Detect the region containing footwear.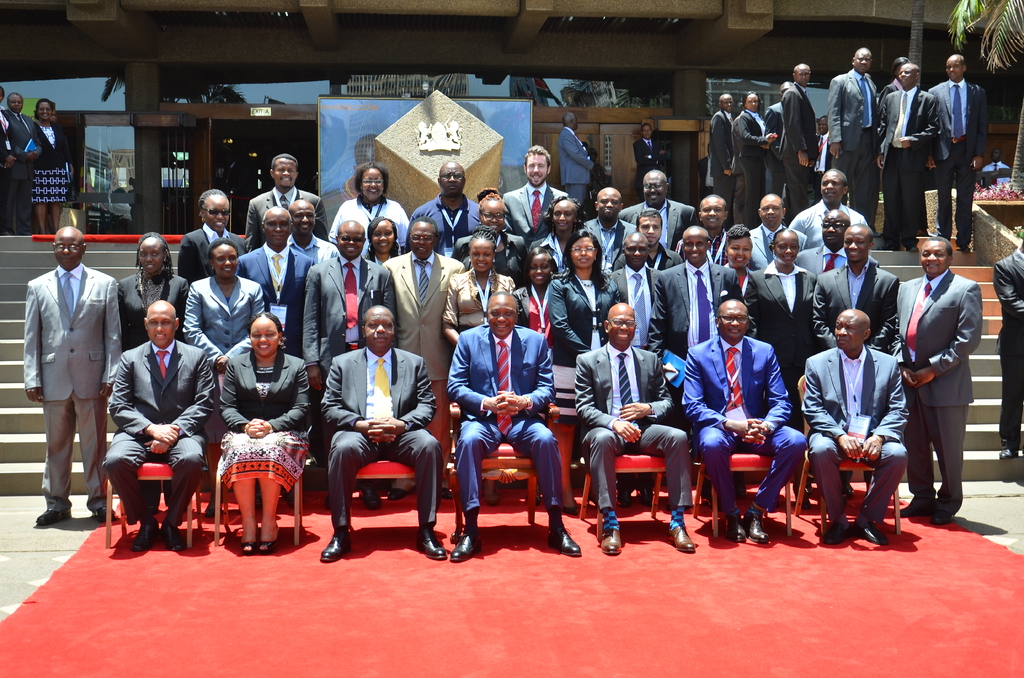
<region>821, 522, 847, 546</region>.
